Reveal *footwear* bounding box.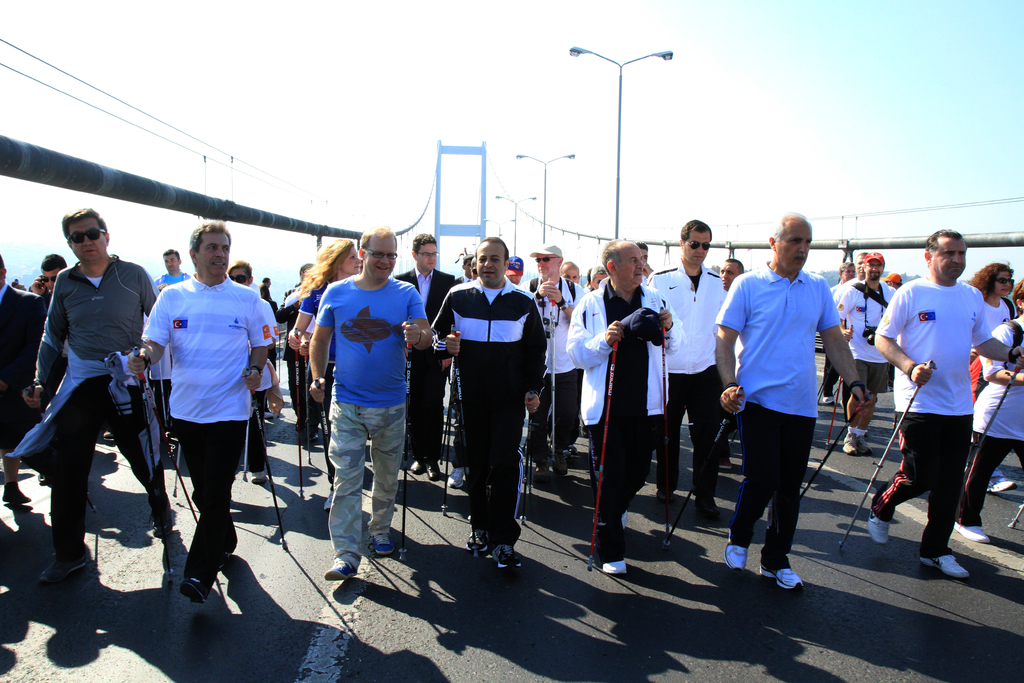
Revealed: 372 531 395 555.
